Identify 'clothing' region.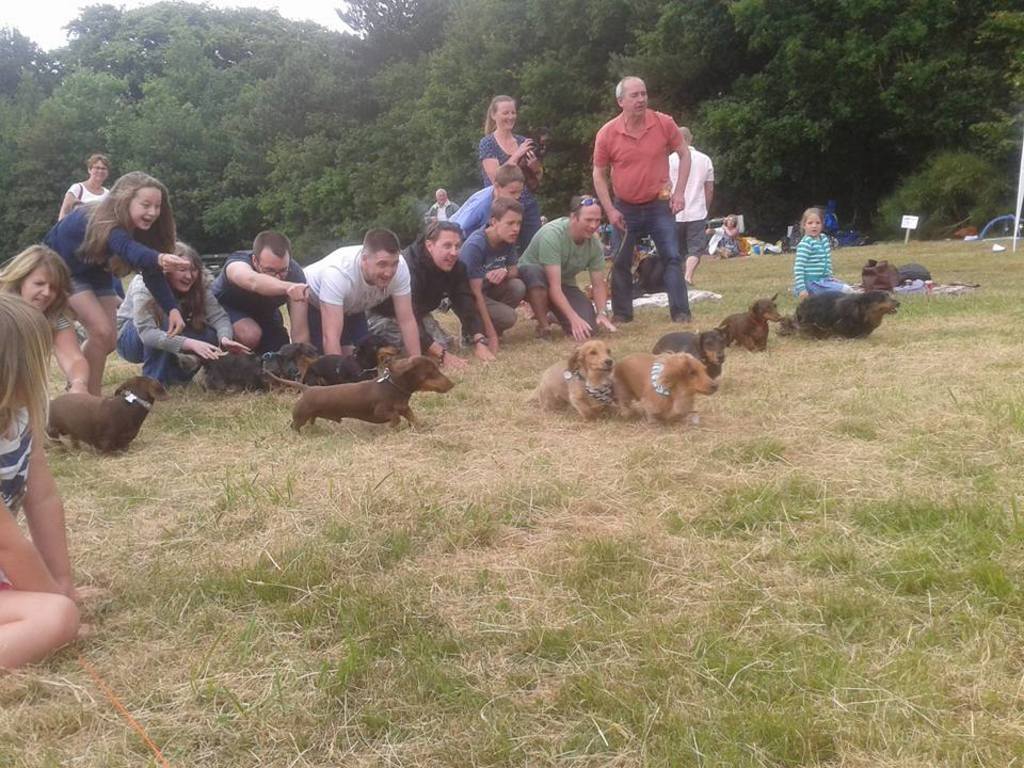
Region: (475, 127, 547, 245).
